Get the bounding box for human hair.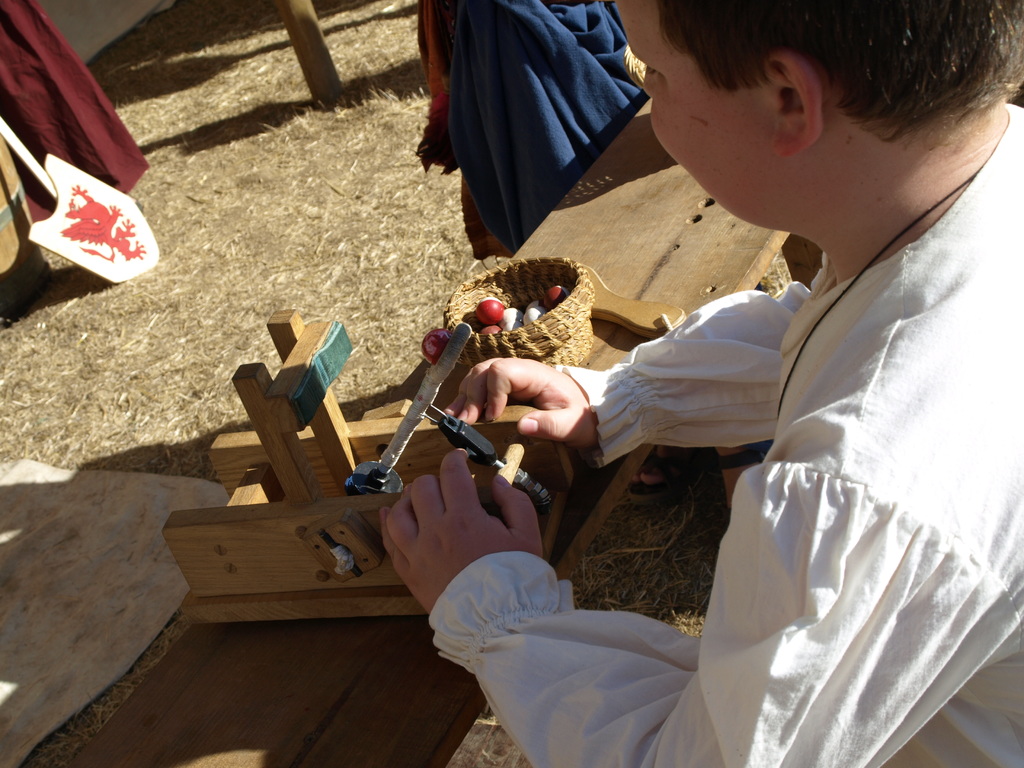
locate(654, 0, 1023, 145).
